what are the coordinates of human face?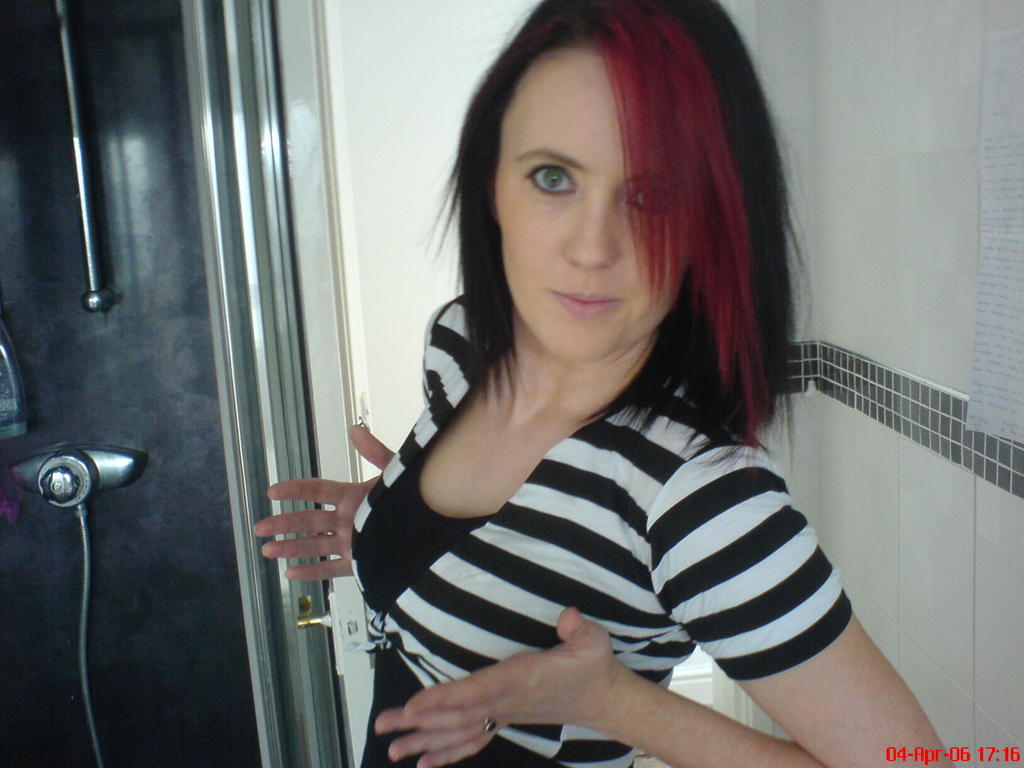
detection(497, 49, 685, 365).
